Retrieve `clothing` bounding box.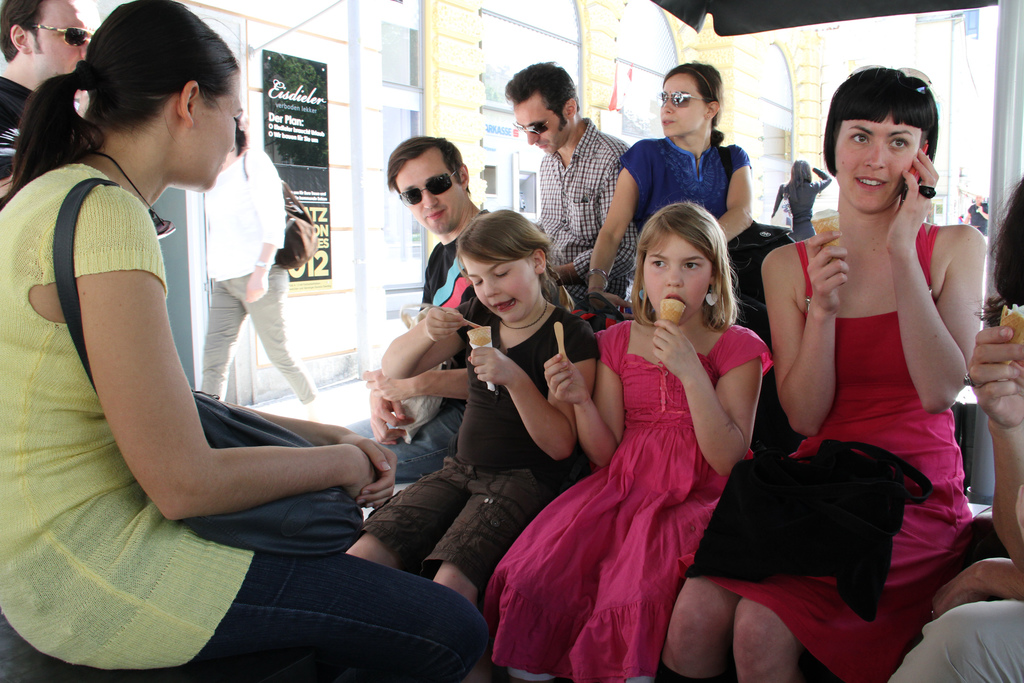
Bounding box: (397,201,528,385).
